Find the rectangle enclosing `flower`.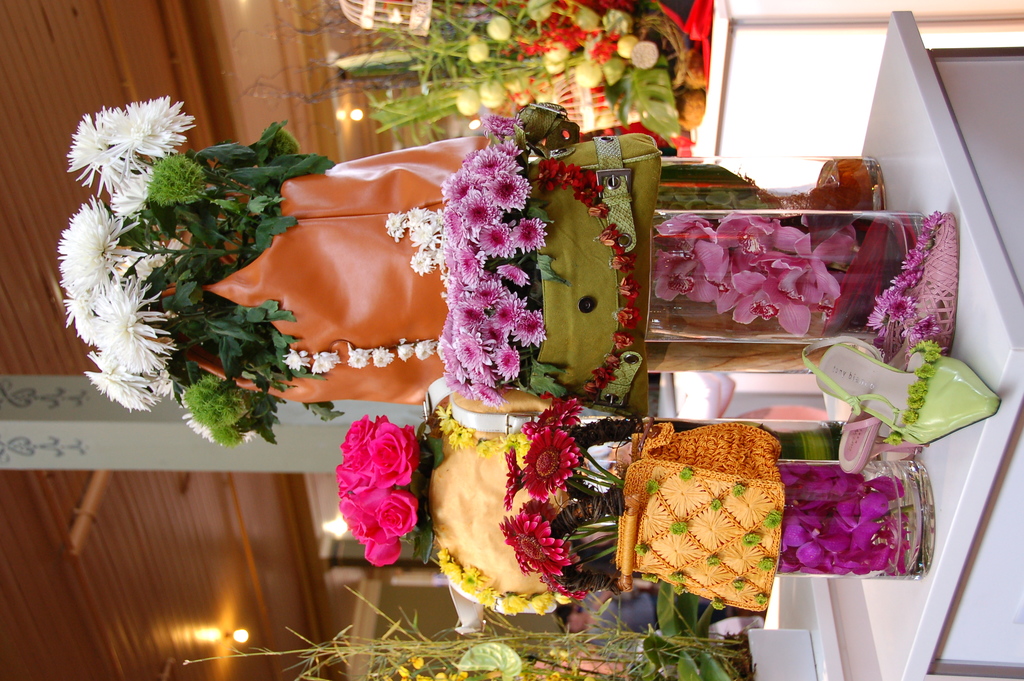
<bbox>346, 343, 375, 370</bbox>.
